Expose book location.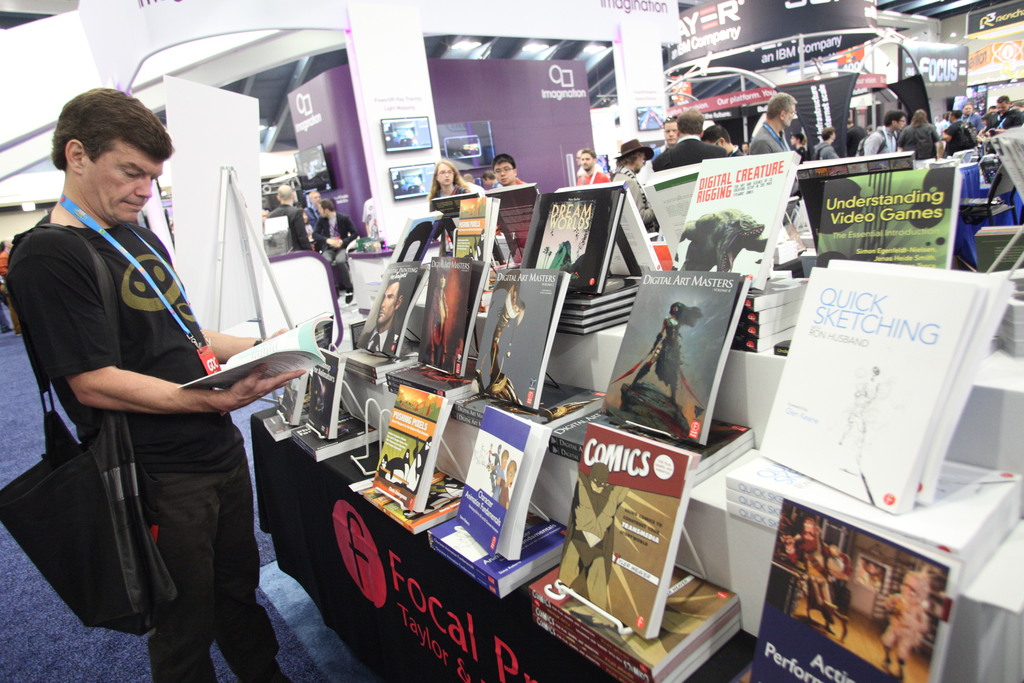
Exposed at [525, 555, 749, 682].
